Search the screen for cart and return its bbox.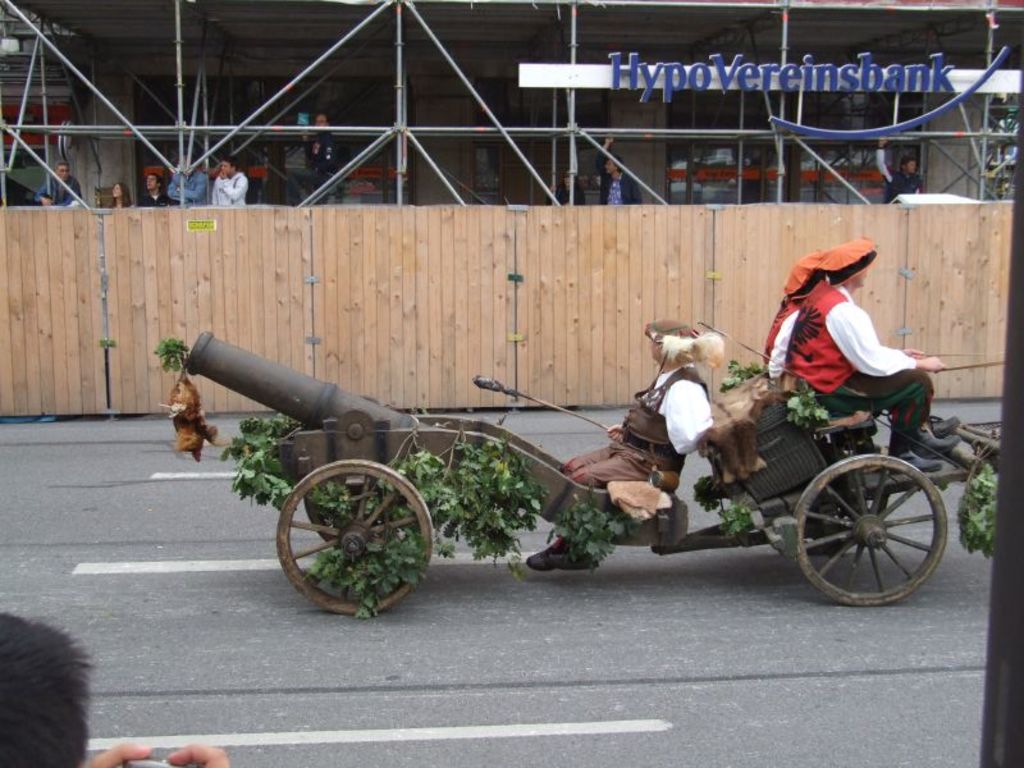
Found: 180:333:1005:614.
